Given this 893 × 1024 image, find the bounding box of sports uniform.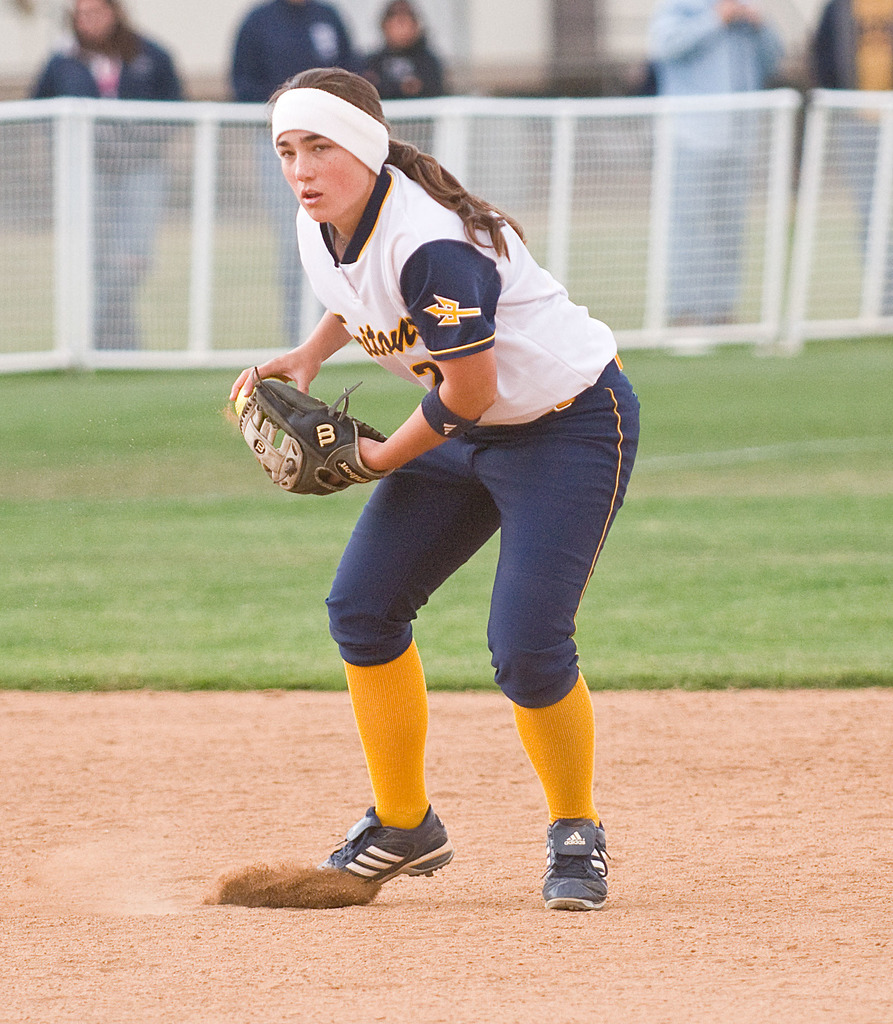
region(238, 100, 667, 887).
